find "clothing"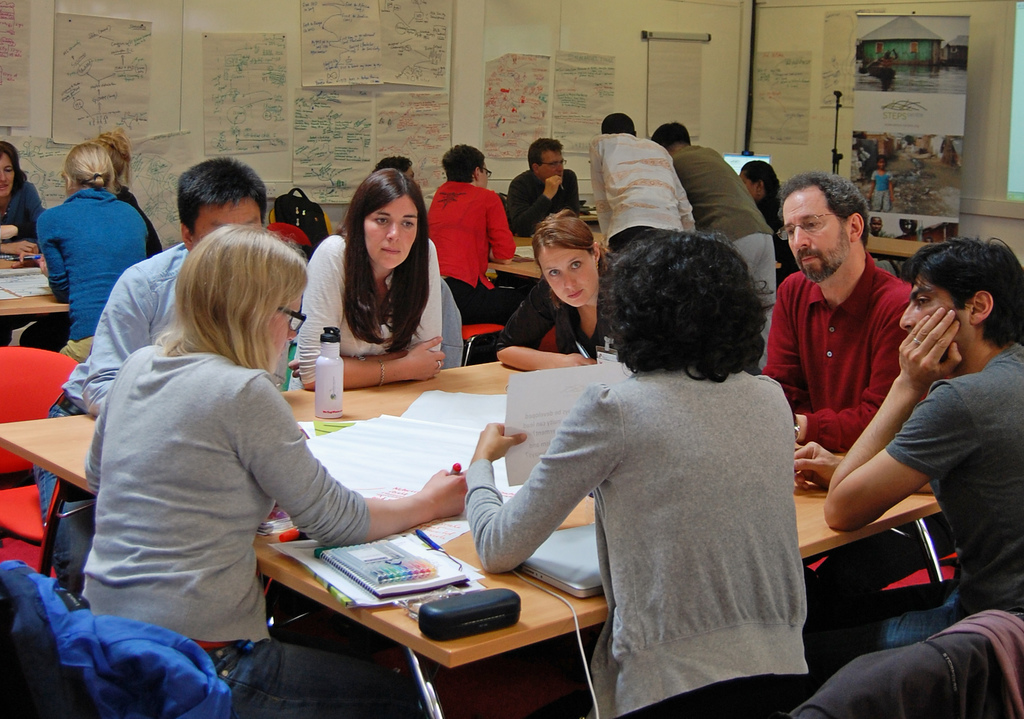
BBox(15, 185, 163, 346)
